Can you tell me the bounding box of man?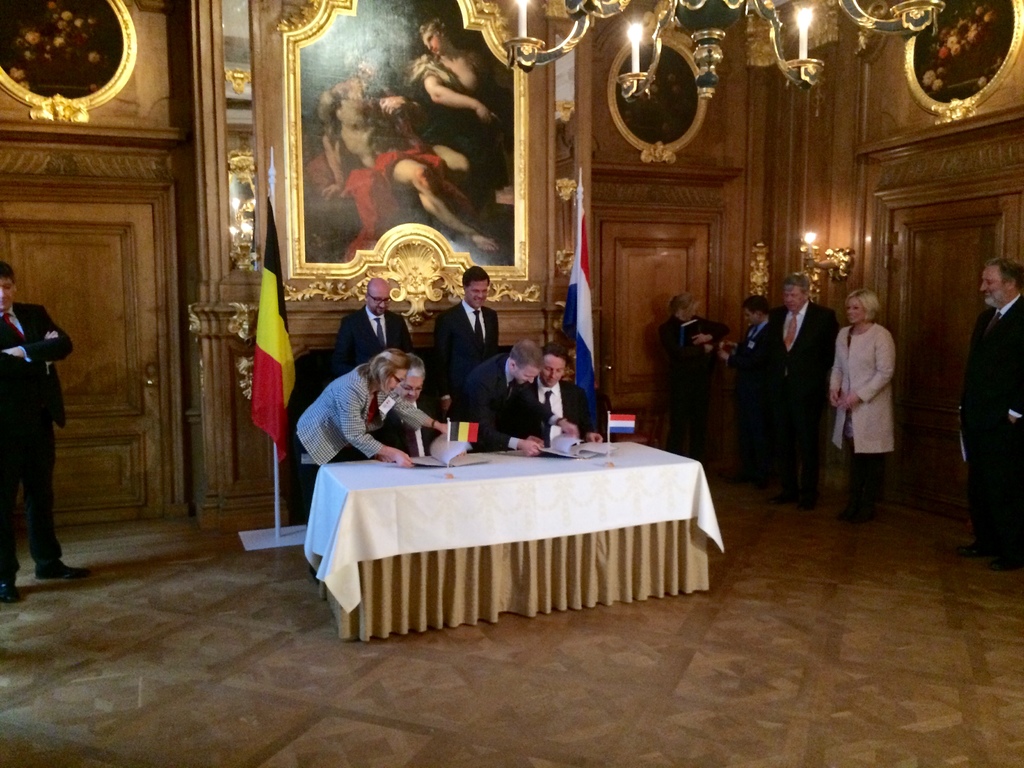
region(956, 257, 1023, 574).
